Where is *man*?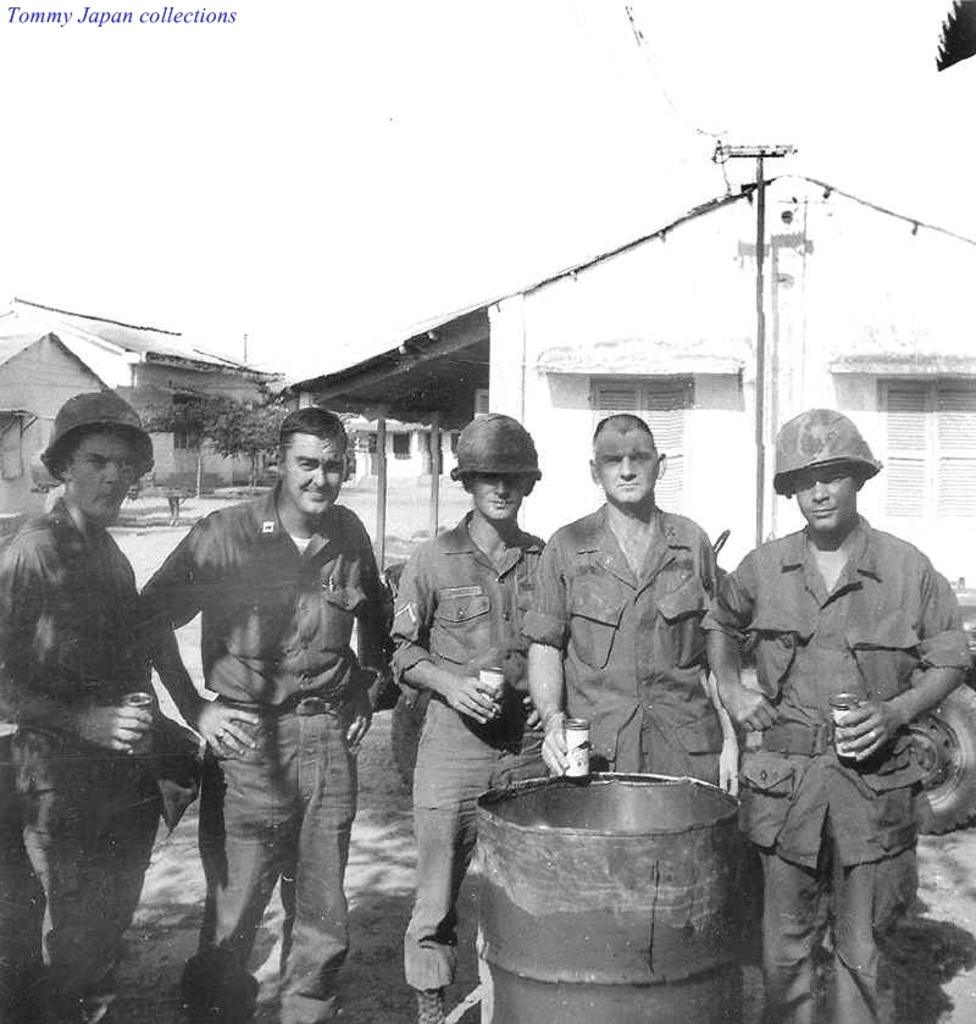
<region>714, 393, 942, 1023</region>.
